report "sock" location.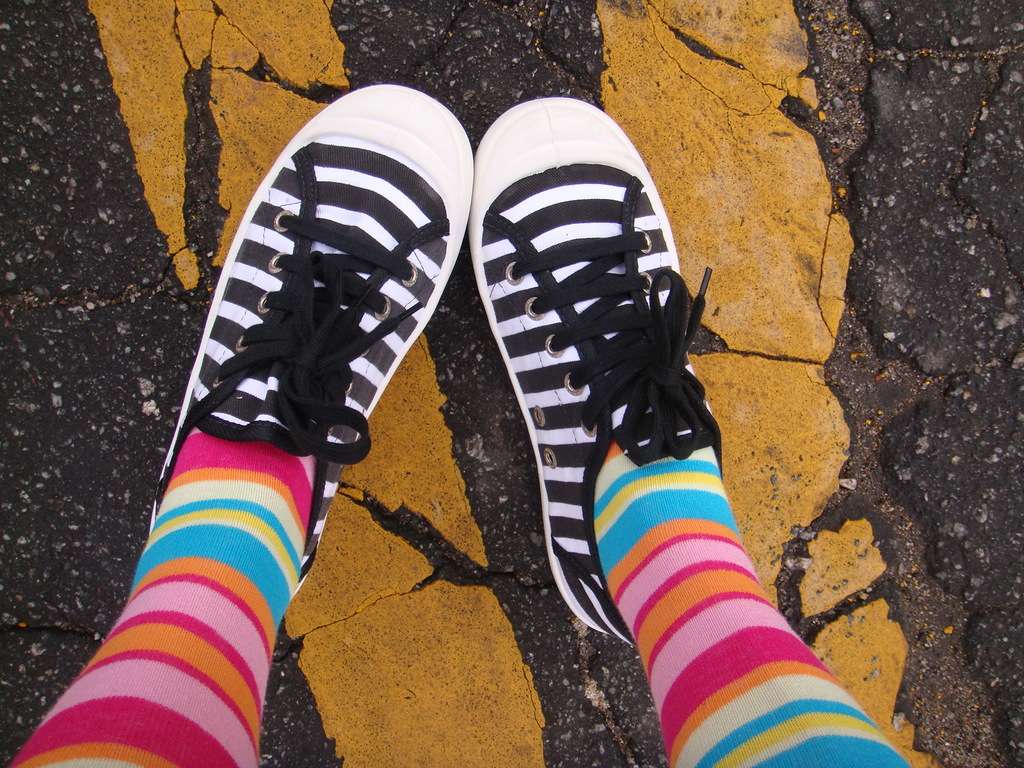
Report: bbox=(593, 413, 911, 767).
